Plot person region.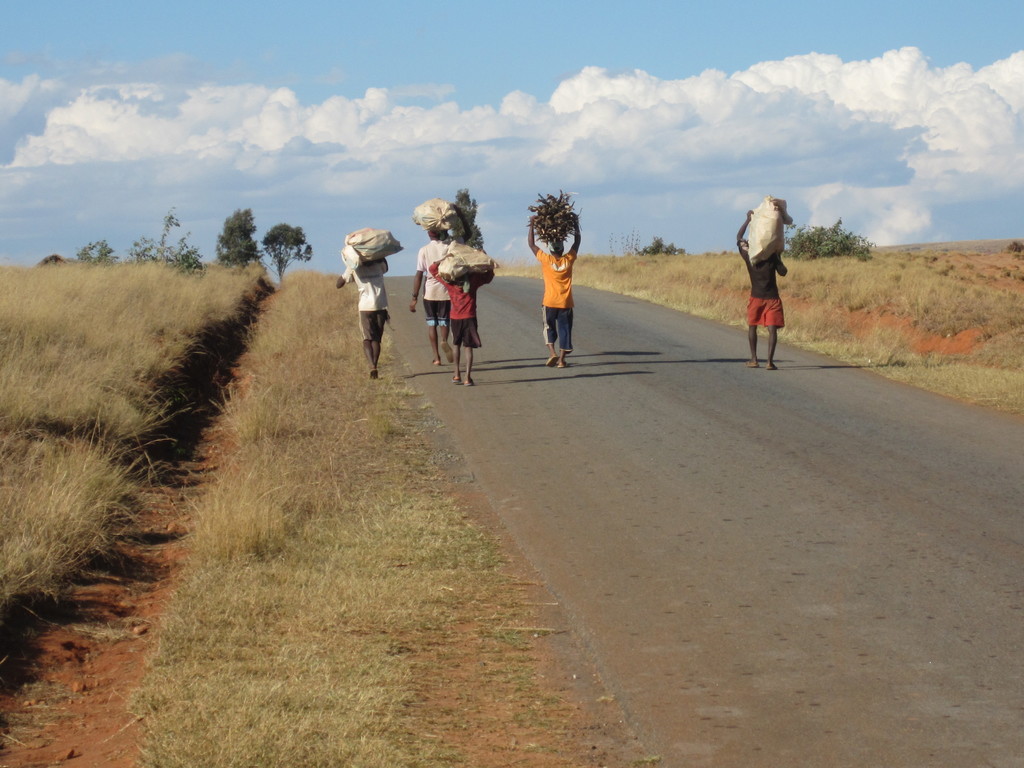
Plotted at [410,221,452,359].
